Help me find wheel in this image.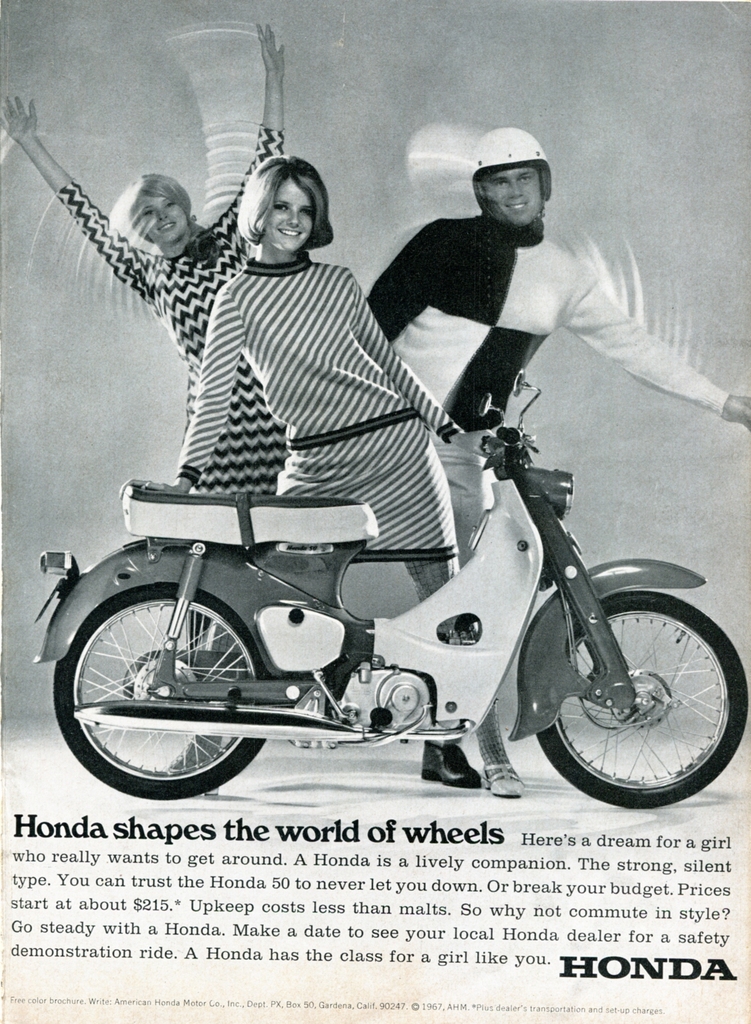
Found it: 54/541/274/803.
